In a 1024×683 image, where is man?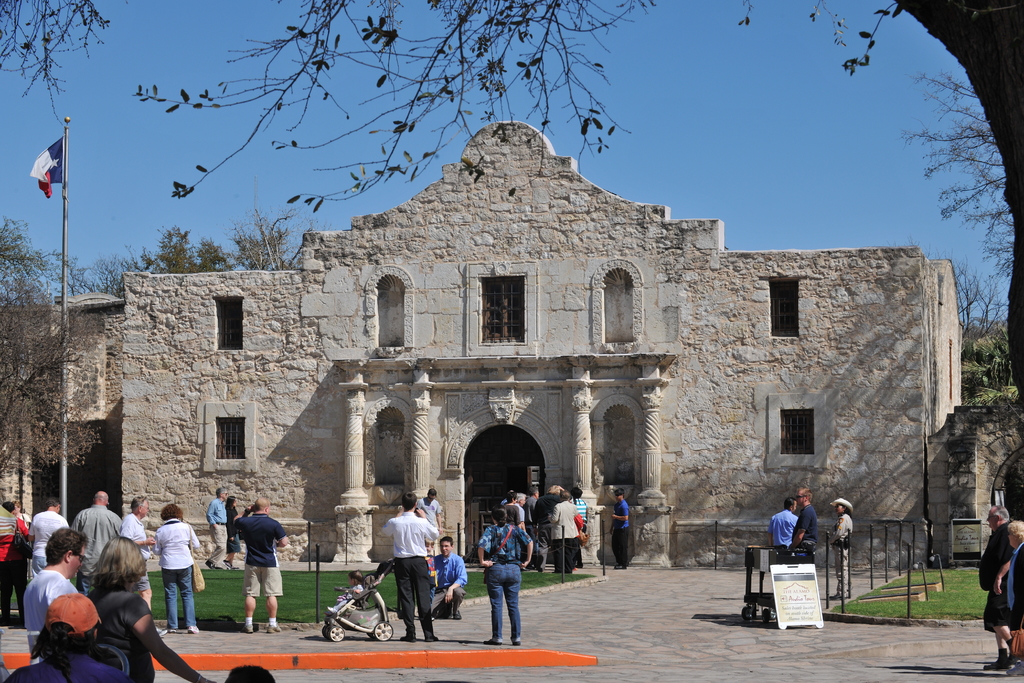
Rect(417, 487, 440, 562).
